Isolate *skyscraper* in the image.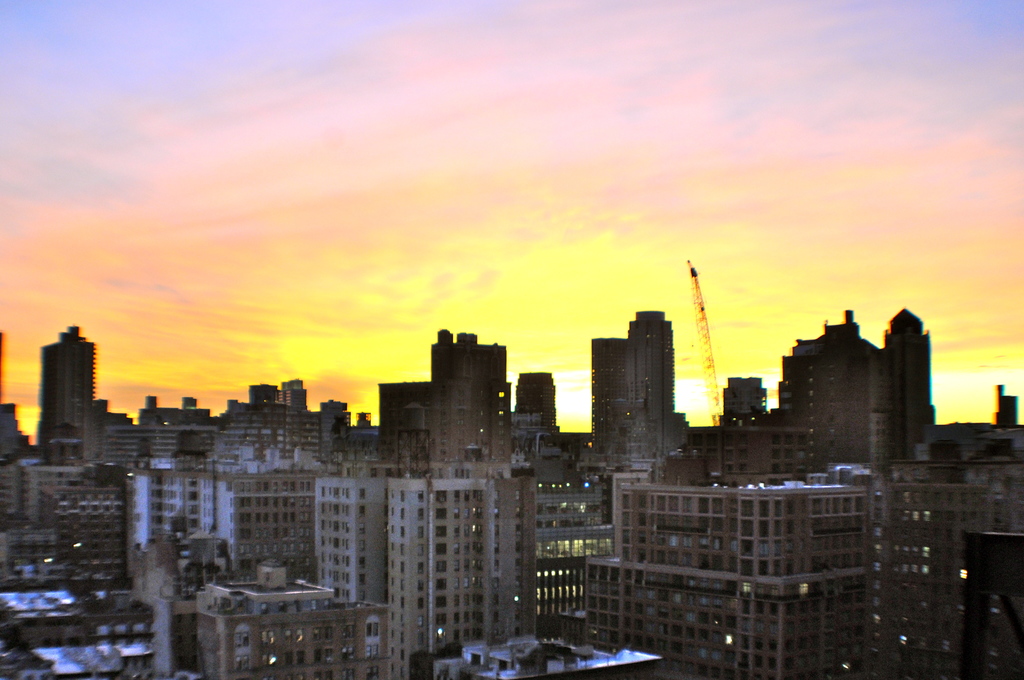
Isolated region: x1=35, y1=321, x2=99, y2=446.
